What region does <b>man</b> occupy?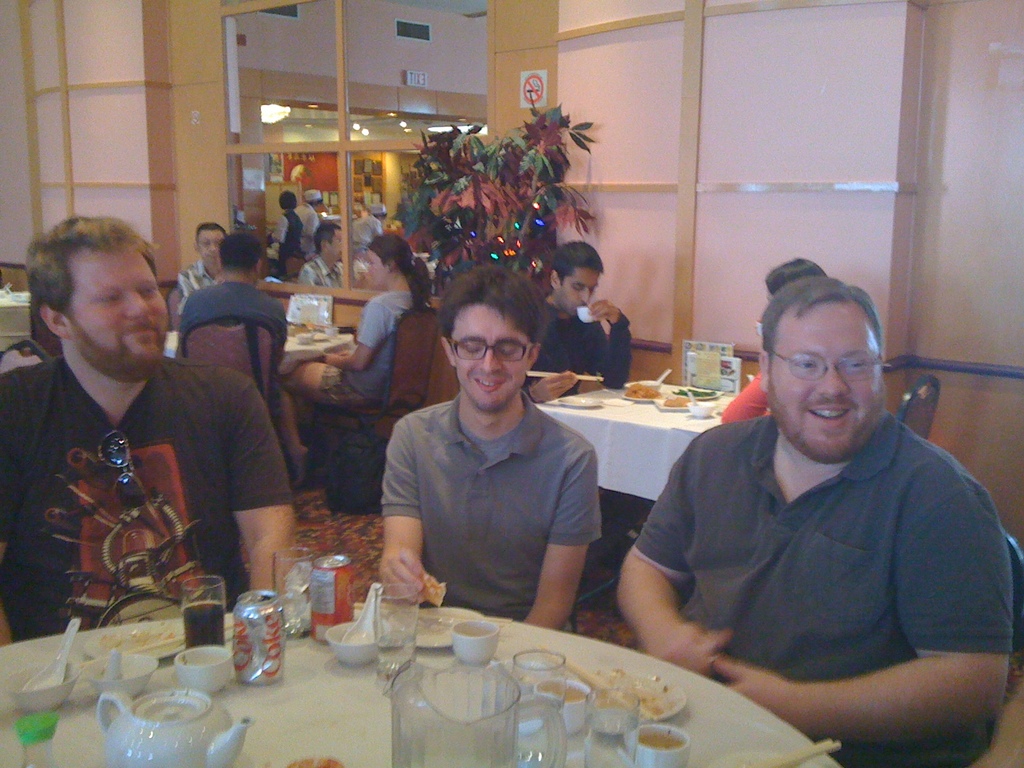
614, 268, 1017, 767.
